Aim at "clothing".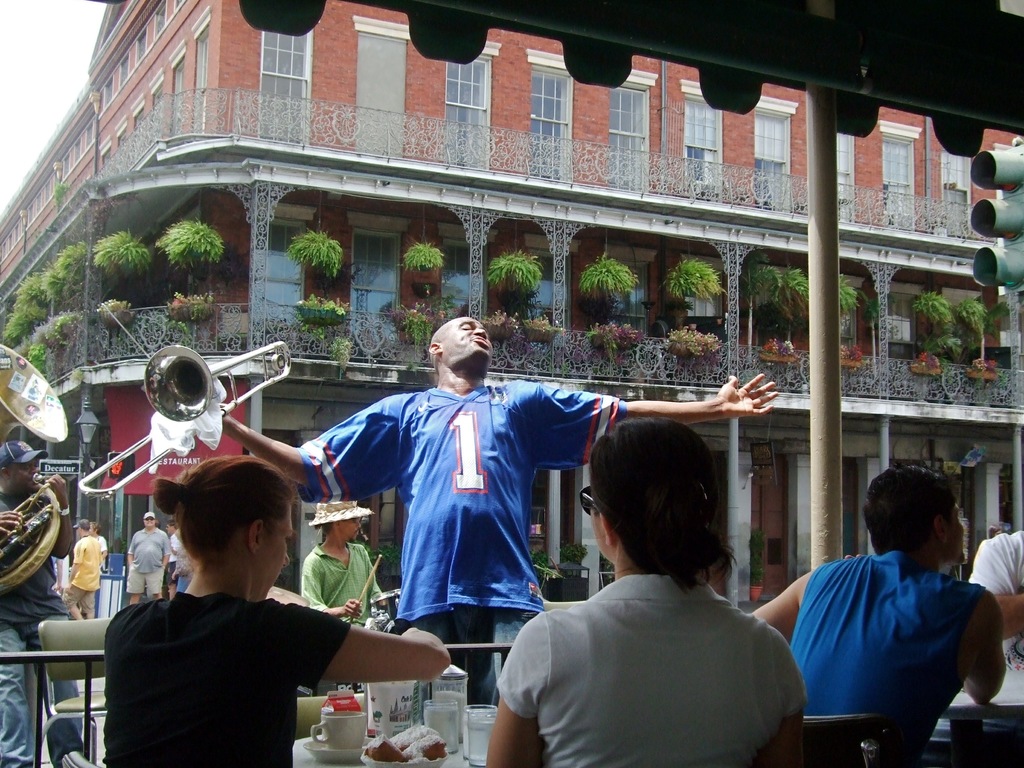
Aimed at crop(295, 378, 628, 709).
